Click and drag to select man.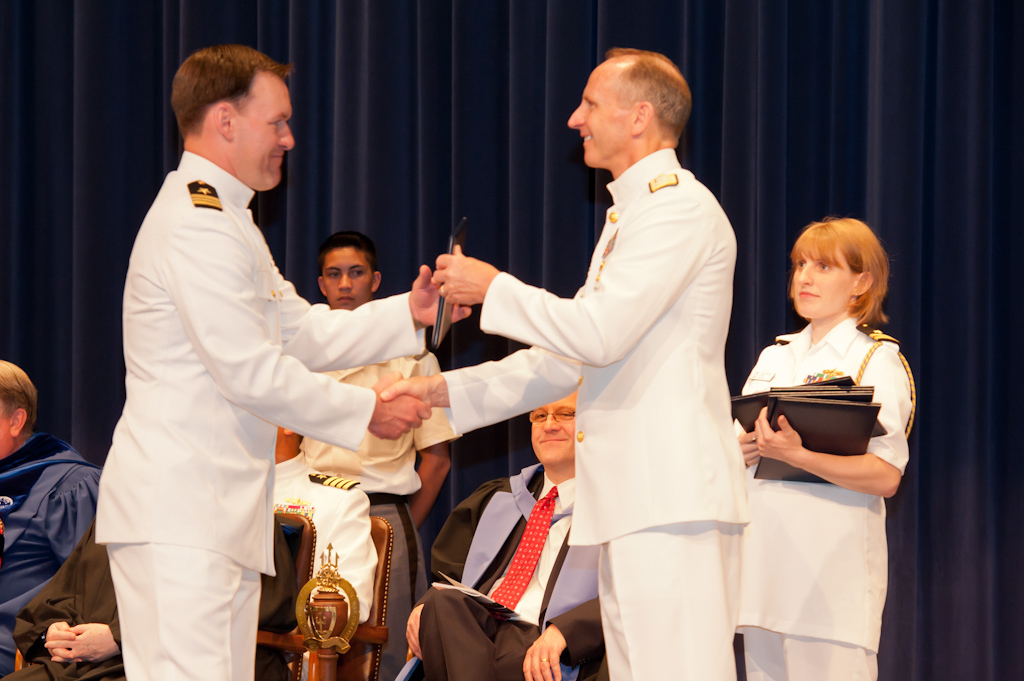
Selection: (0,352,104,680).
